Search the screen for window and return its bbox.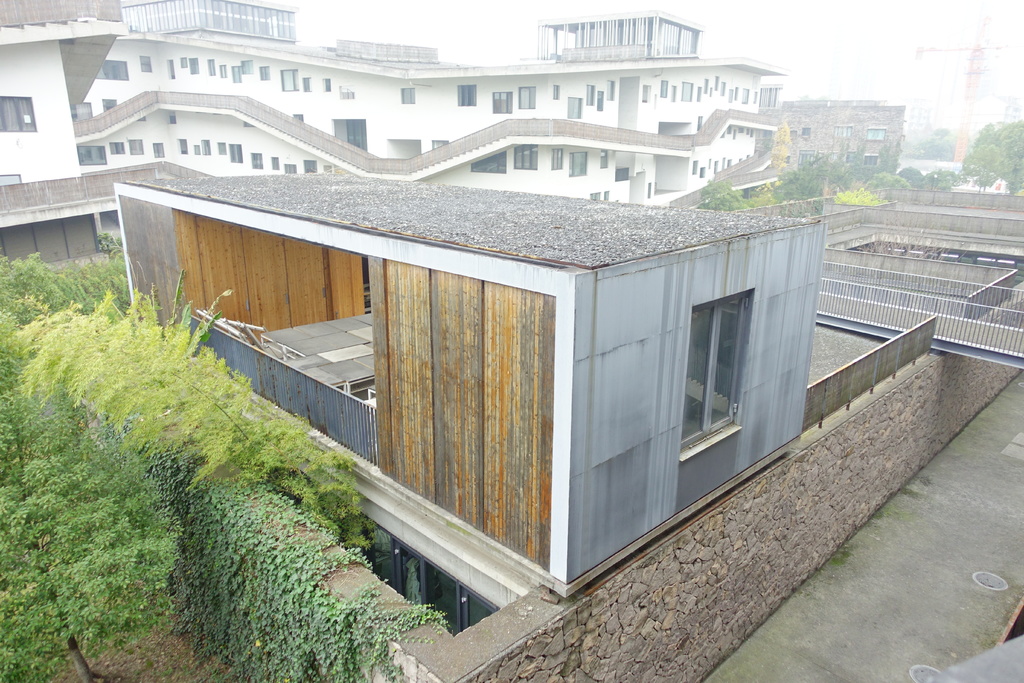
Found: detection(188, 57, 198, 76).
